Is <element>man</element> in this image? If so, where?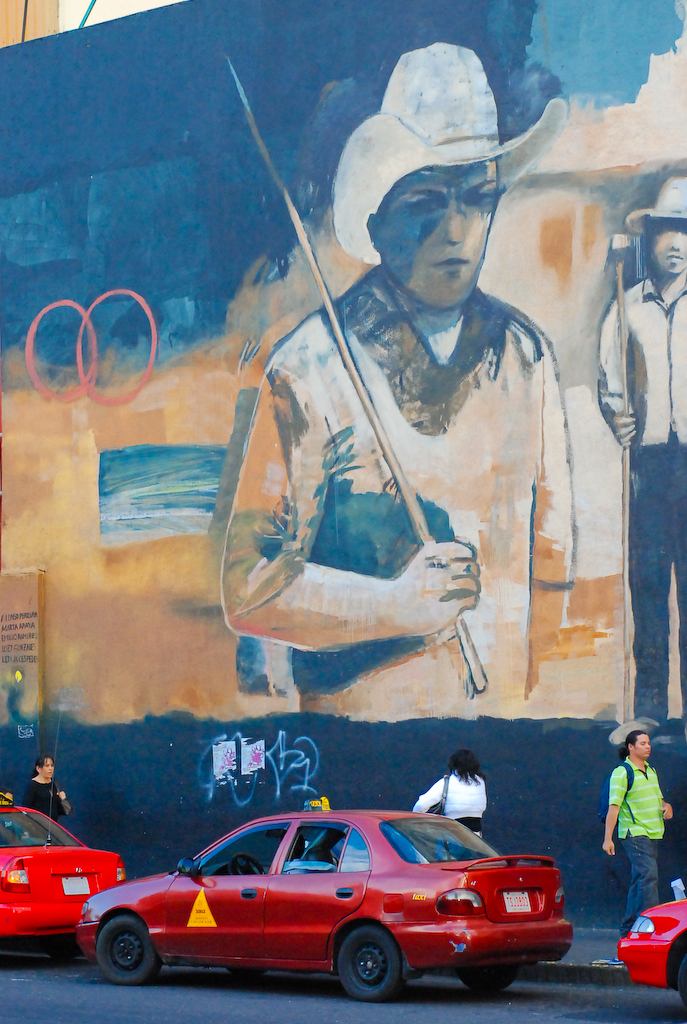
Yes, at rect(225, 111, 570, 725).
